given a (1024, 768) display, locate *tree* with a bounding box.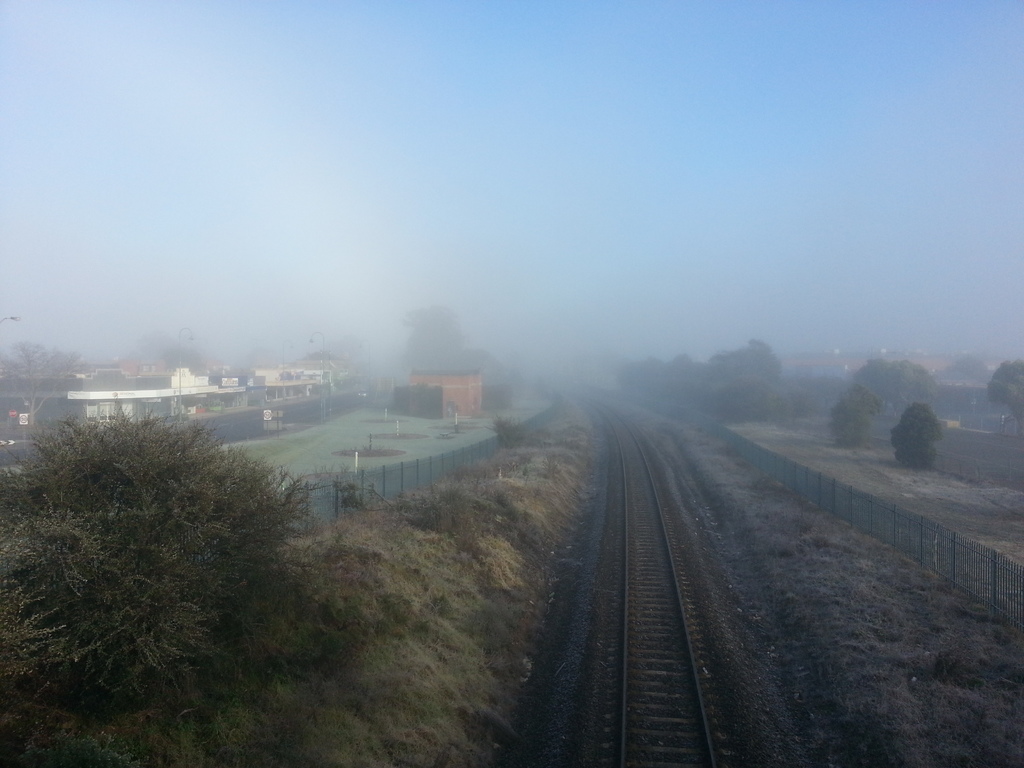
Located: pyautogui.locateOnScreen(885, 355, 940, 410).
